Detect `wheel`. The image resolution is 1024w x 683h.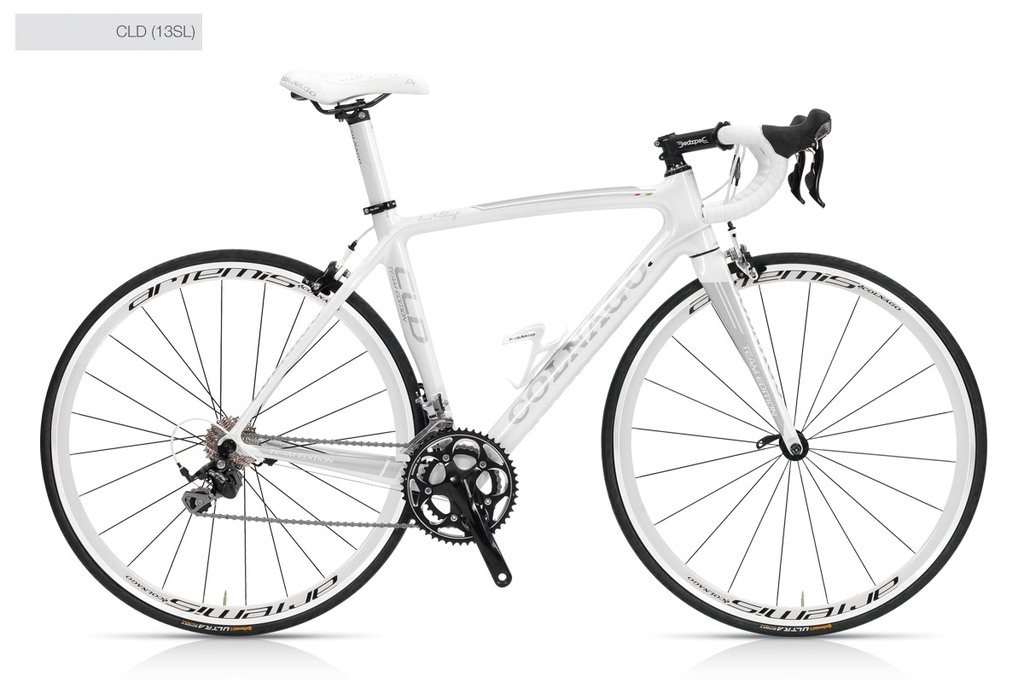
<region>602, 249, 987, 642</region>.
